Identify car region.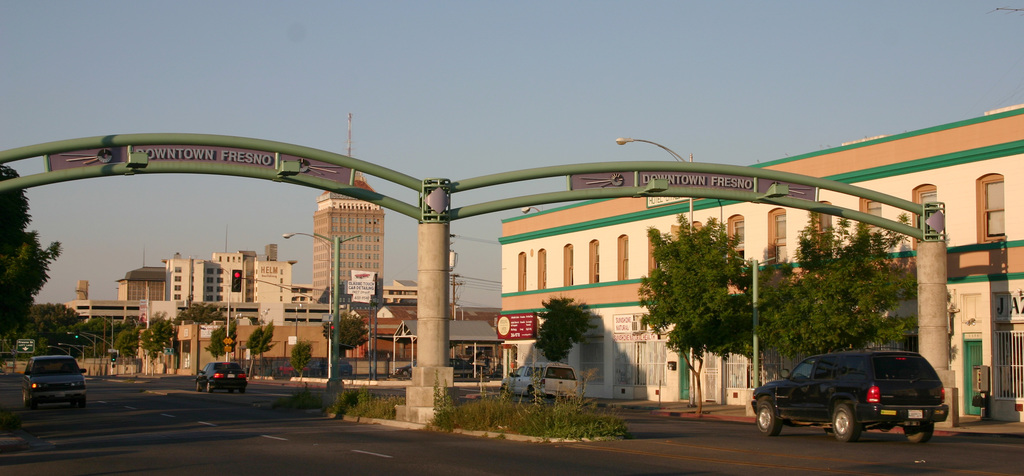
Region: (x1=18, y1=356, x2=89, y2=409).
